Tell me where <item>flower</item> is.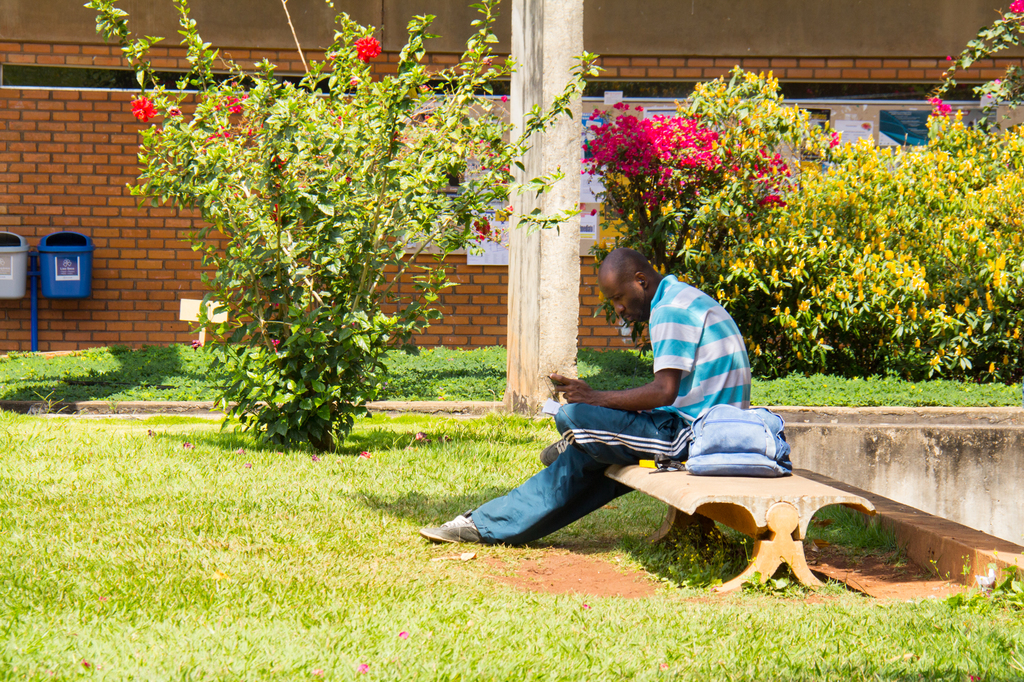
<item>flower</item> is at Rect(756, 193, 786, 207).
